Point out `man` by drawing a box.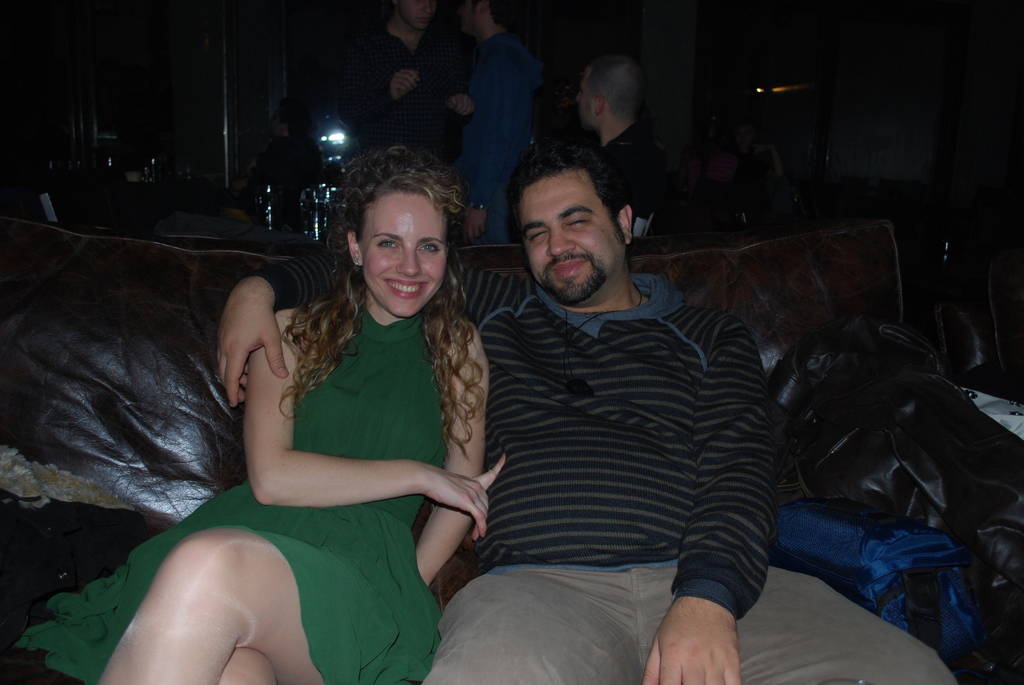
region(339, 0, 476, 163).
